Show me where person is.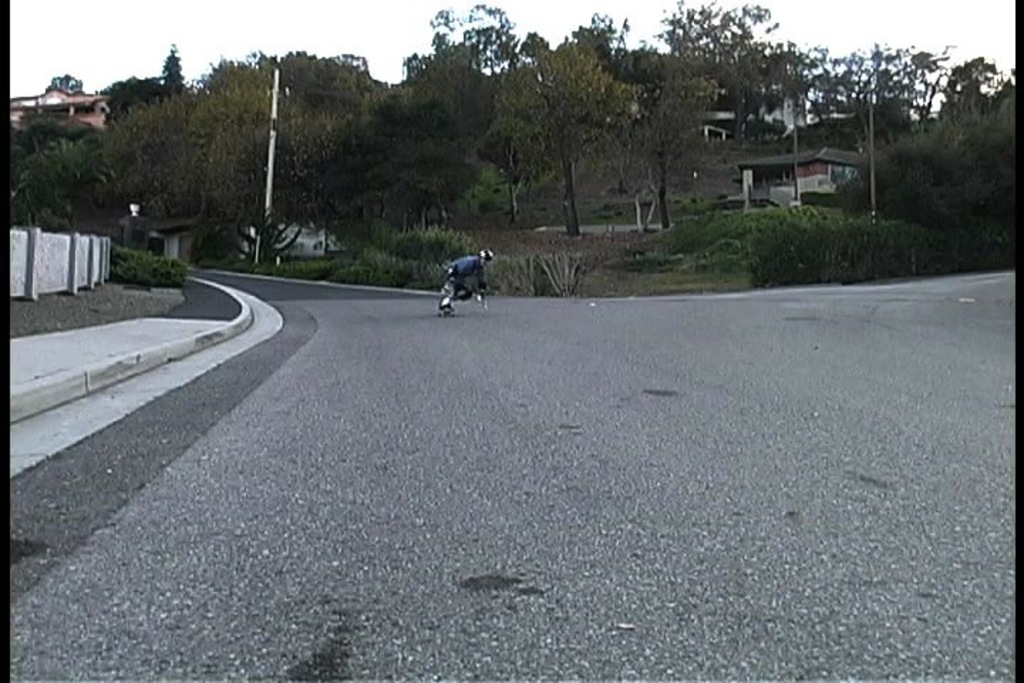
person is at pyautogui.locateOnScreen(441, 242, 502, 314).
